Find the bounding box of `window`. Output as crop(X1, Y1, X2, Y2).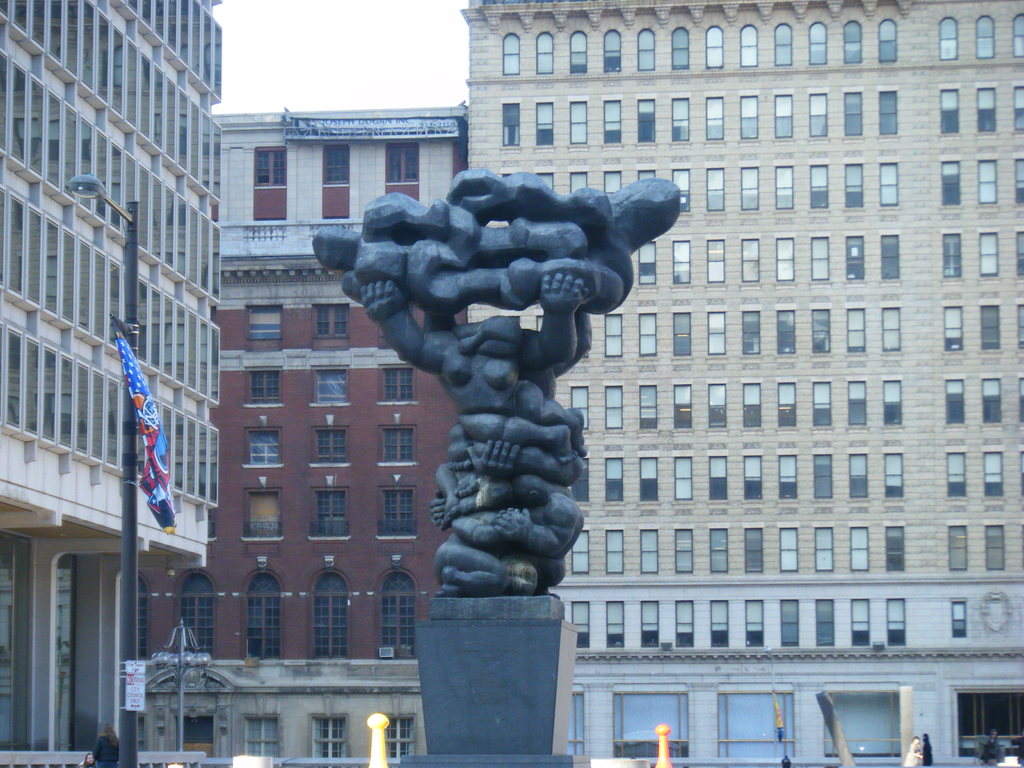
crop(605, 597, 627, 649).
